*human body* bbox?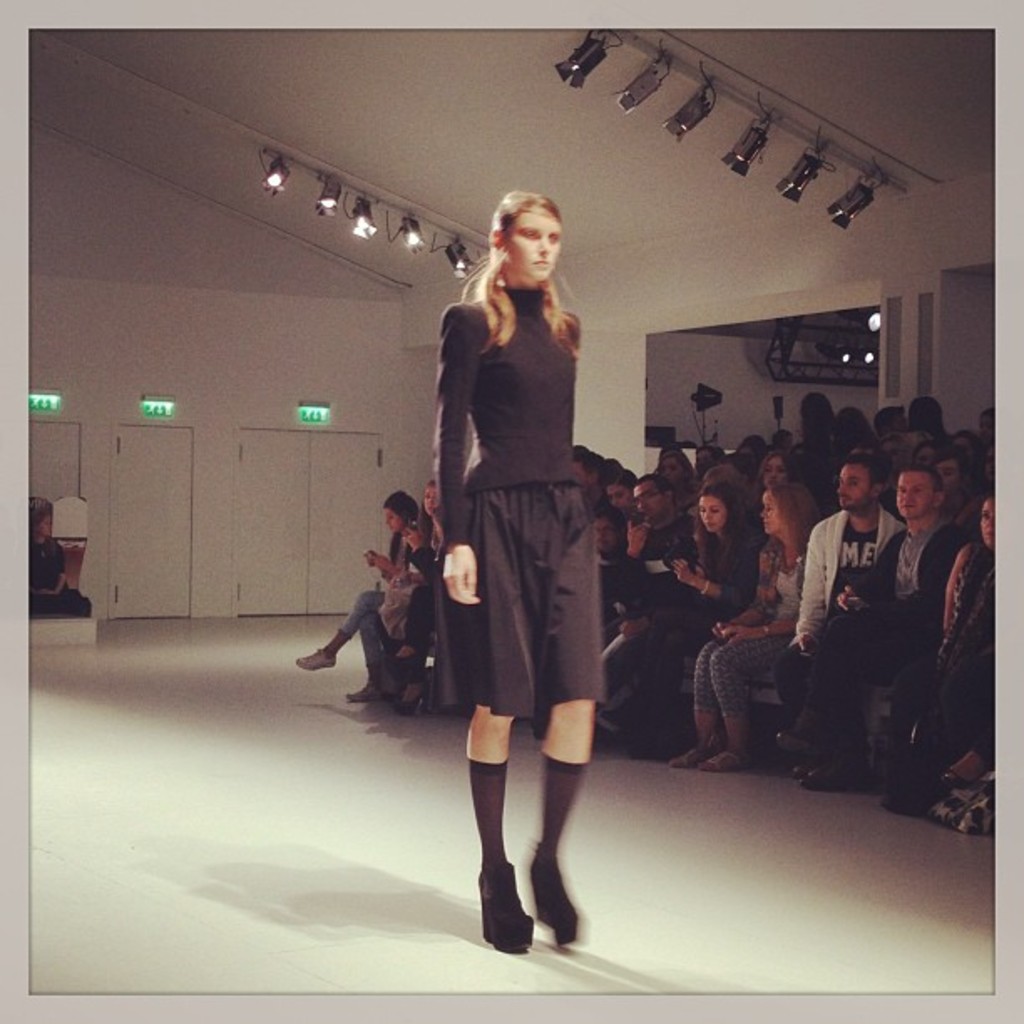
{"x1": 775, "y1": 468, "x2": 960, "y2": 790}
